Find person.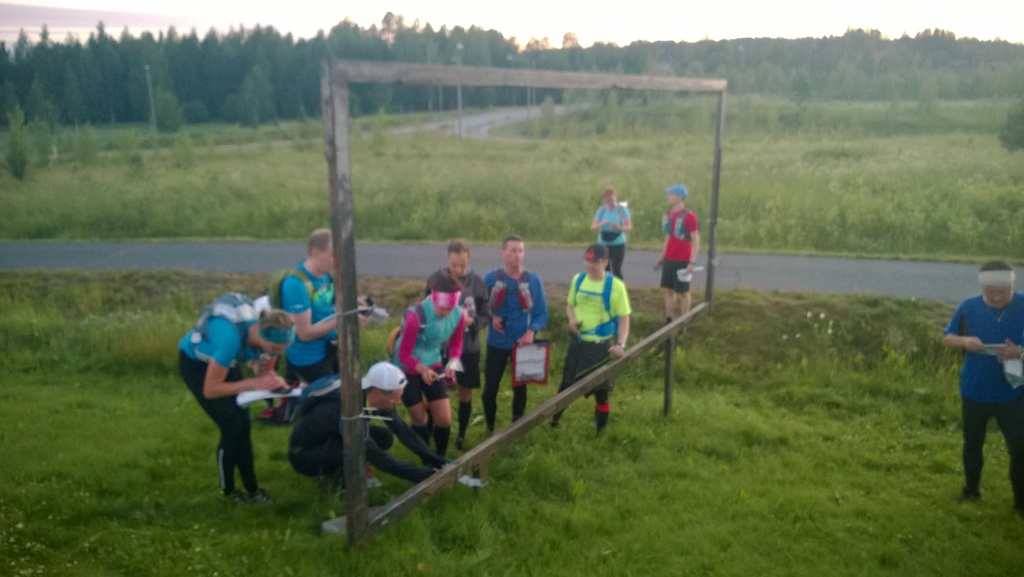
941, 256, 1023, 520.
